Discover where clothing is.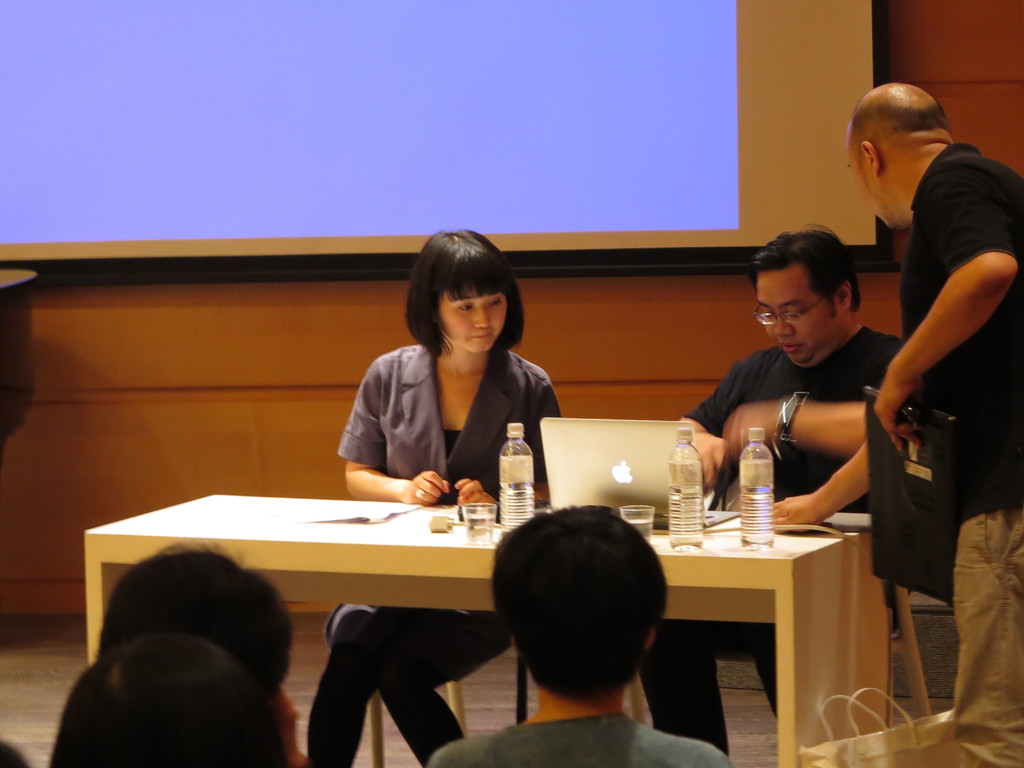
Discovered at pyautogui.locateOnScreen(897, 142, 1023, 767).
